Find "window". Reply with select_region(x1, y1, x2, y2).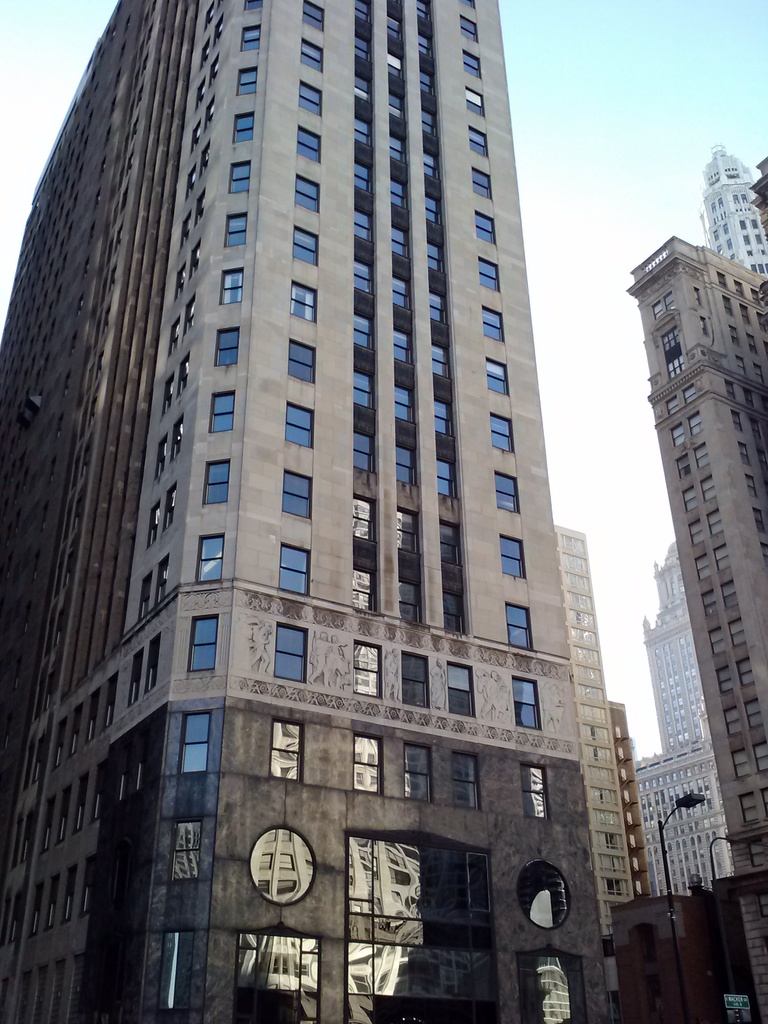
select_region(497, 538, 525, 580).
